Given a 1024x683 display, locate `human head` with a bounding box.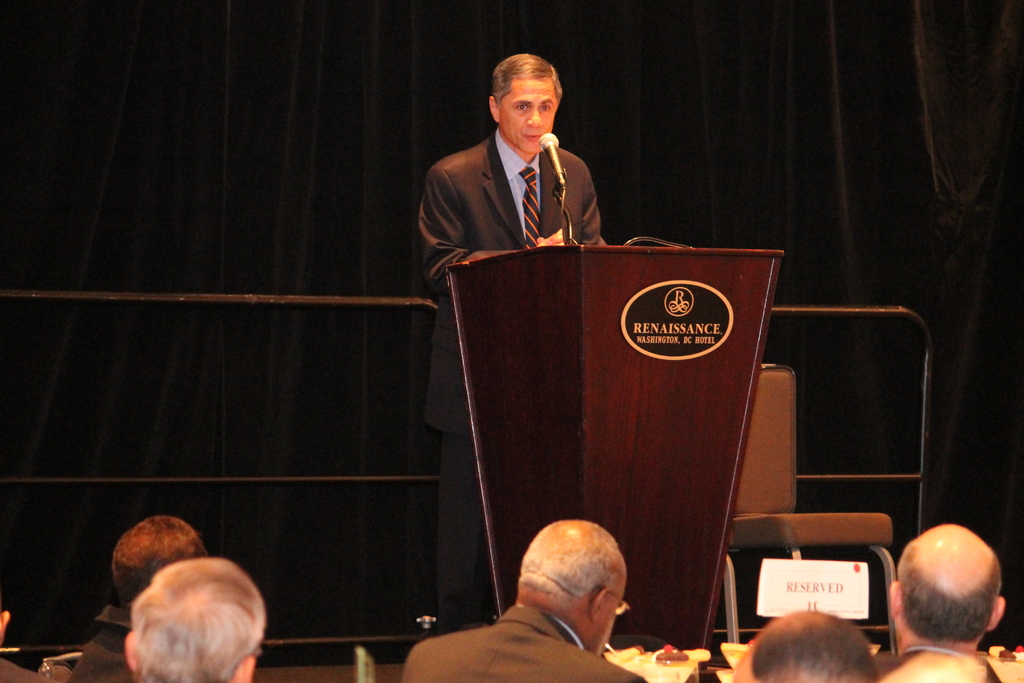
Located: bbox=[745, 609, 876, 682].
